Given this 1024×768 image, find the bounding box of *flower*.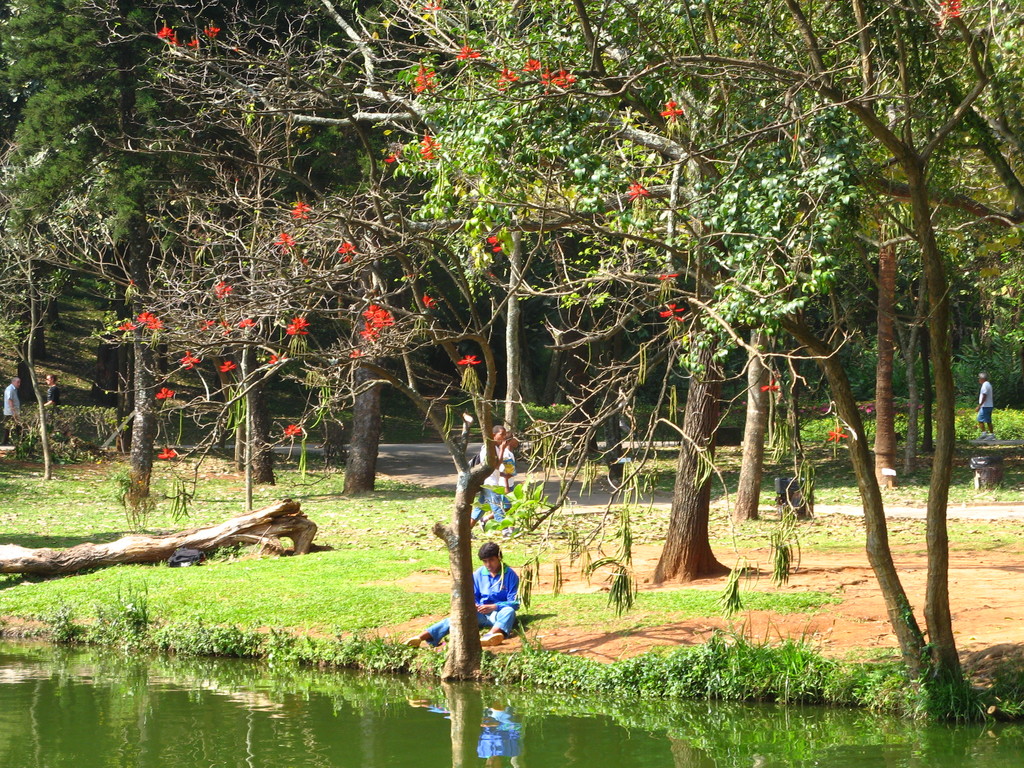
656/302/691/321.
